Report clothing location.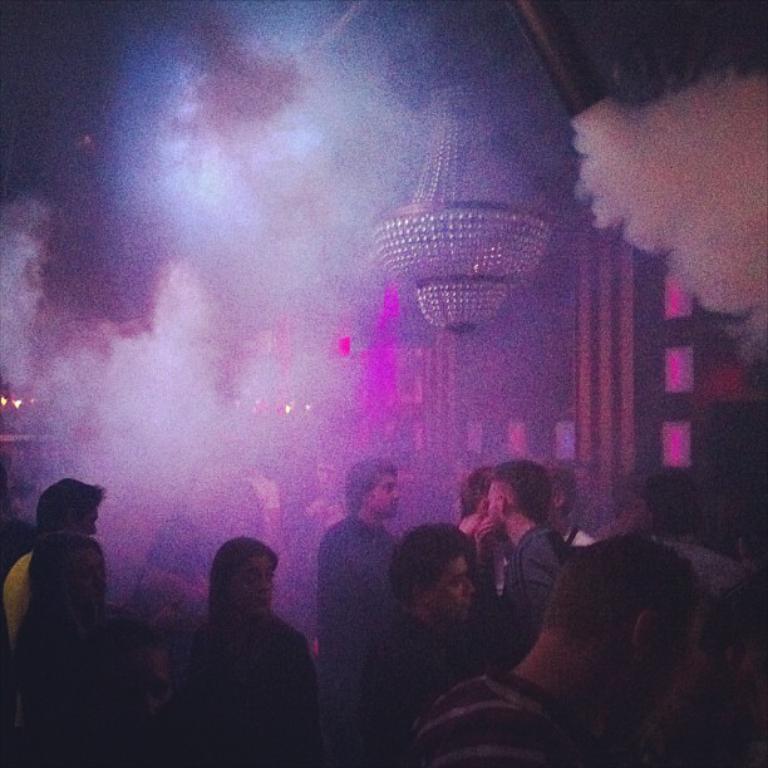
Report: locate(654, 530, 748, 601).
